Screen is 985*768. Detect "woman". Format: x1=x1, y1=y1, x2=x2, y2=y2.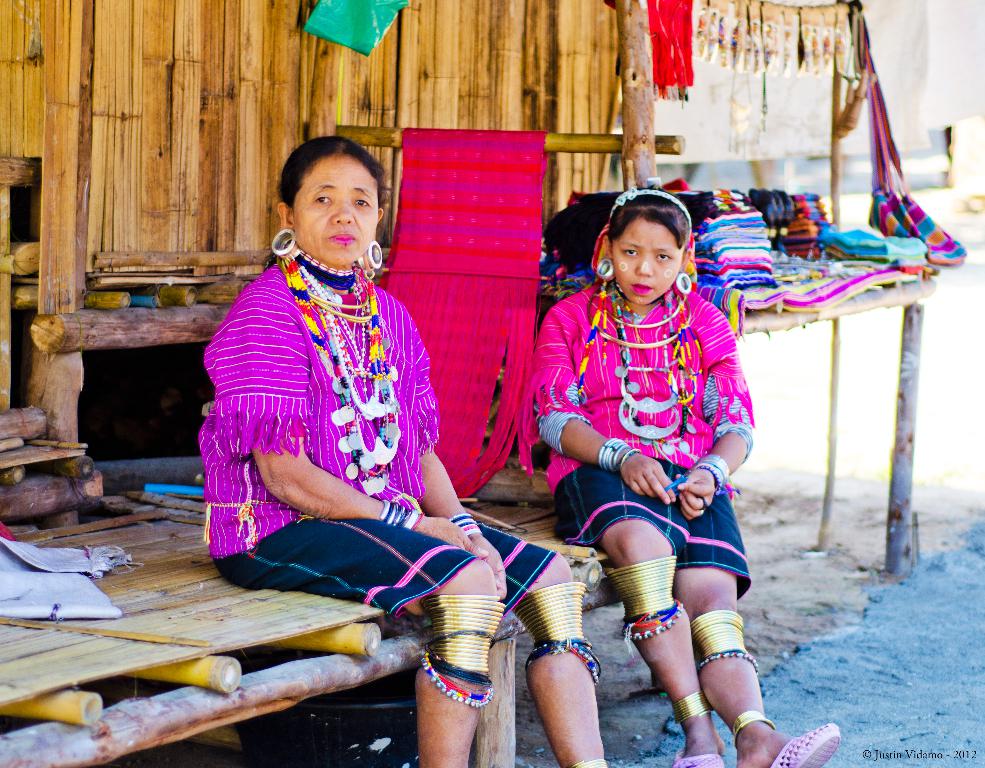
x1=530, y1=201, x2=776, y2=746.
